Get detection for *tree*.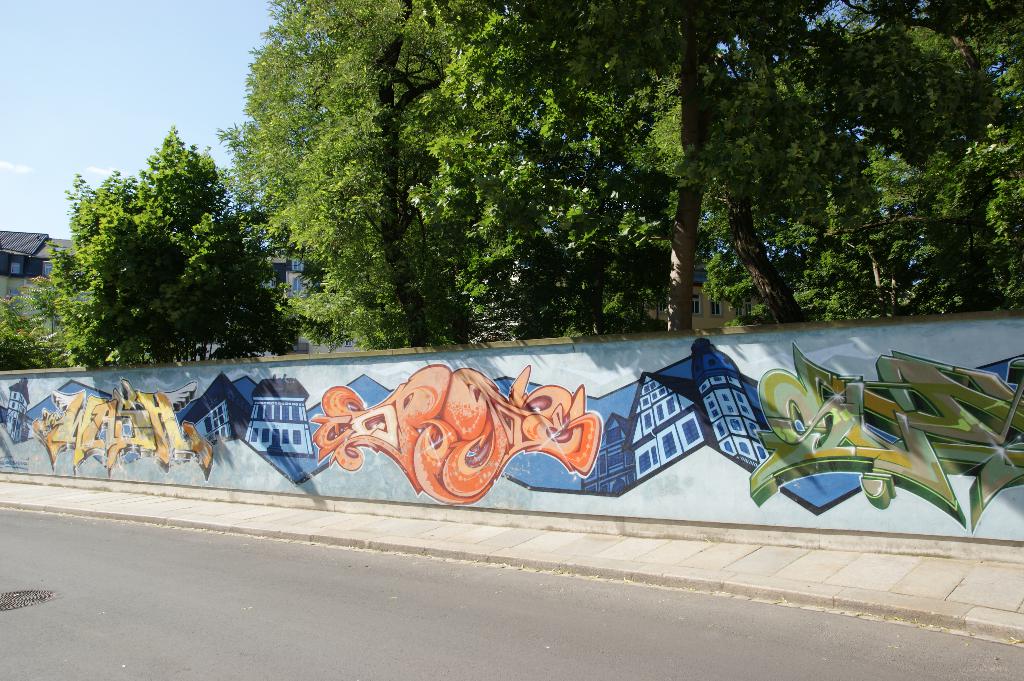
Detection: box=[36, 128, 320, 375].
